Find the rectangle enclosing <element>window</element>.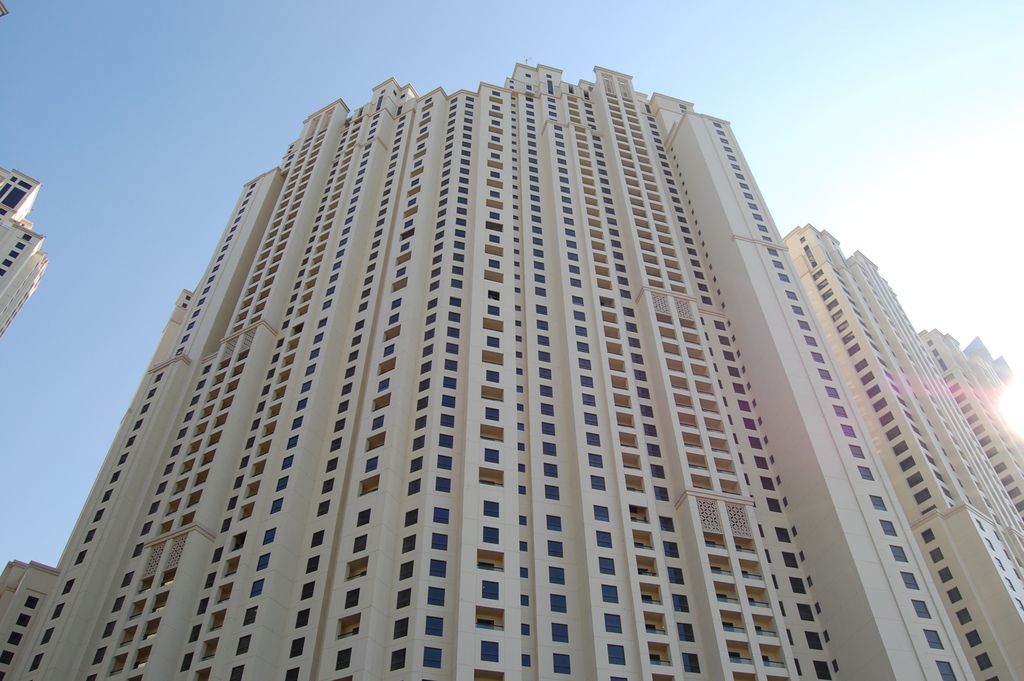
box=[431, 276, 441, 291].
